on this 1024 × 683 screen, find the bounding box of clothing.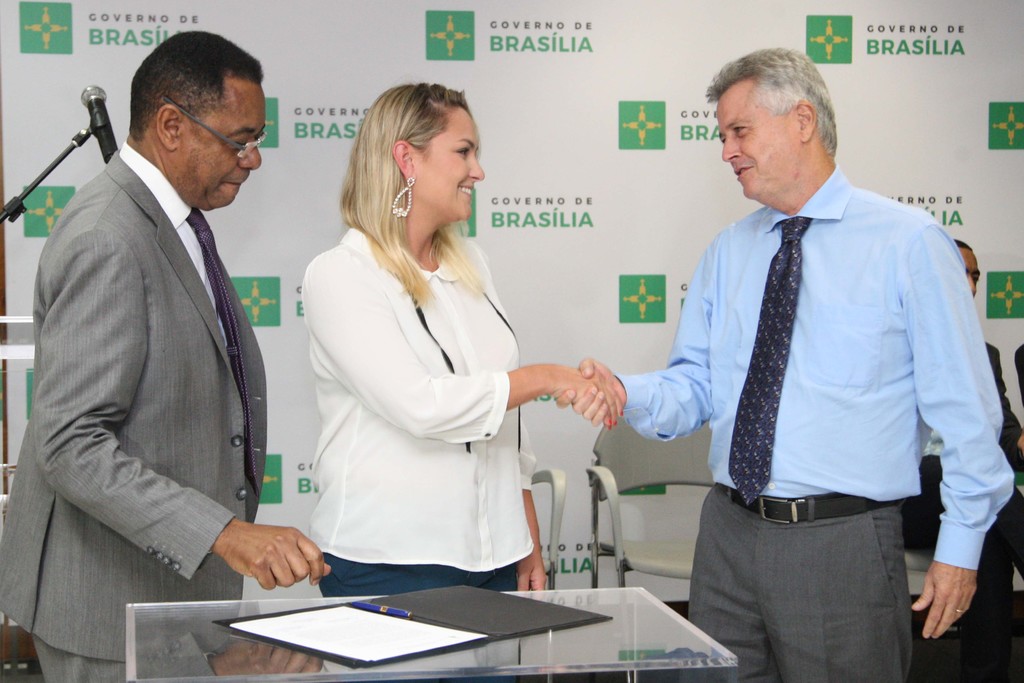
Bounding box: crop(707, 484, 906, 680).
